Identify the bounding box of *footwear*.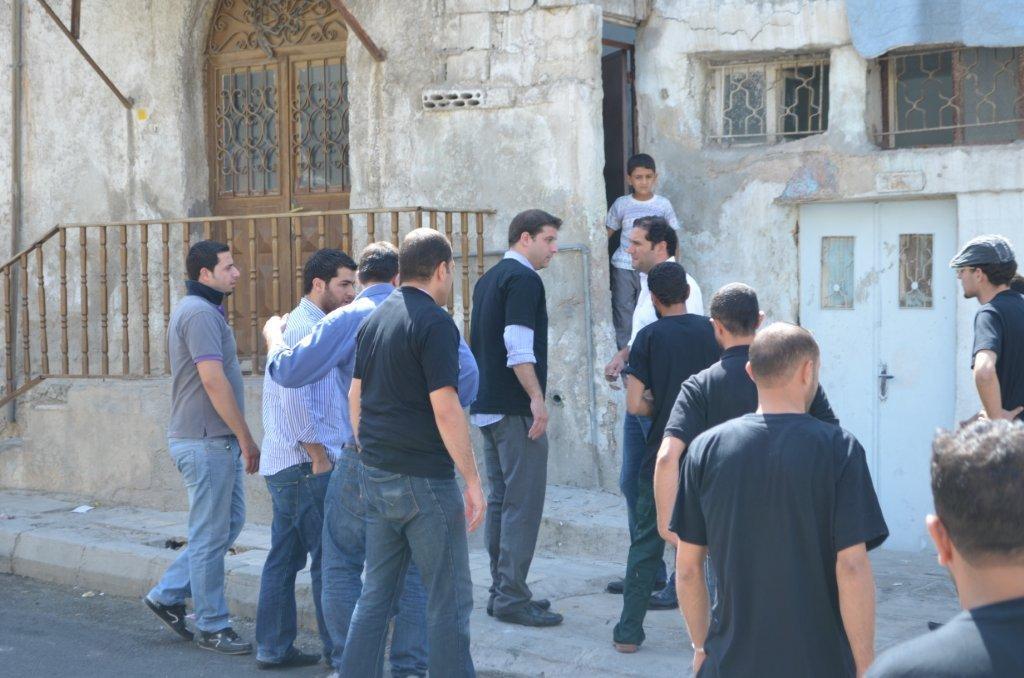
region(254, 644, 322, 672).
